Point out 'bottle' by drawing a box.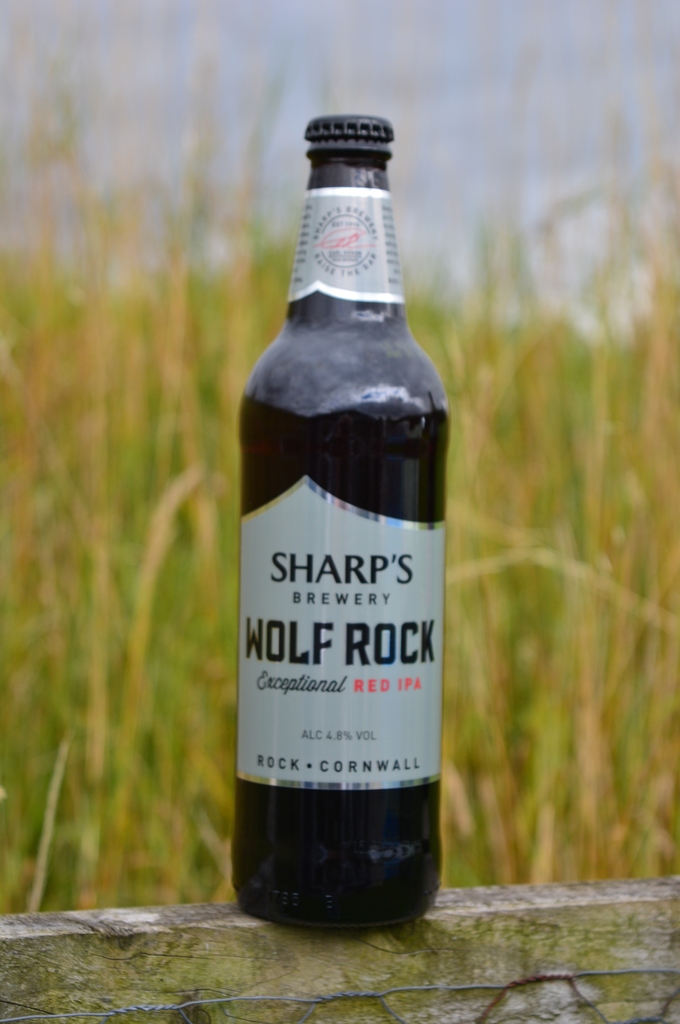
crop(227, 112, 452, 936).
